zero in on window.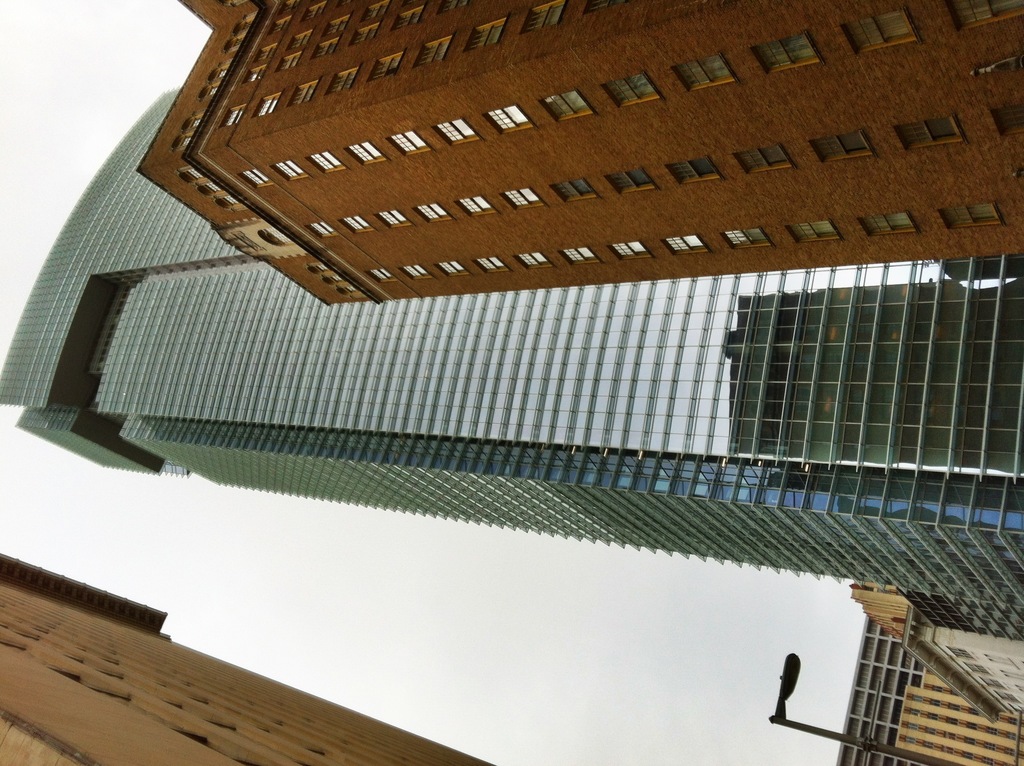
Zeroed in: bbox(276, 52, 304, 68).
